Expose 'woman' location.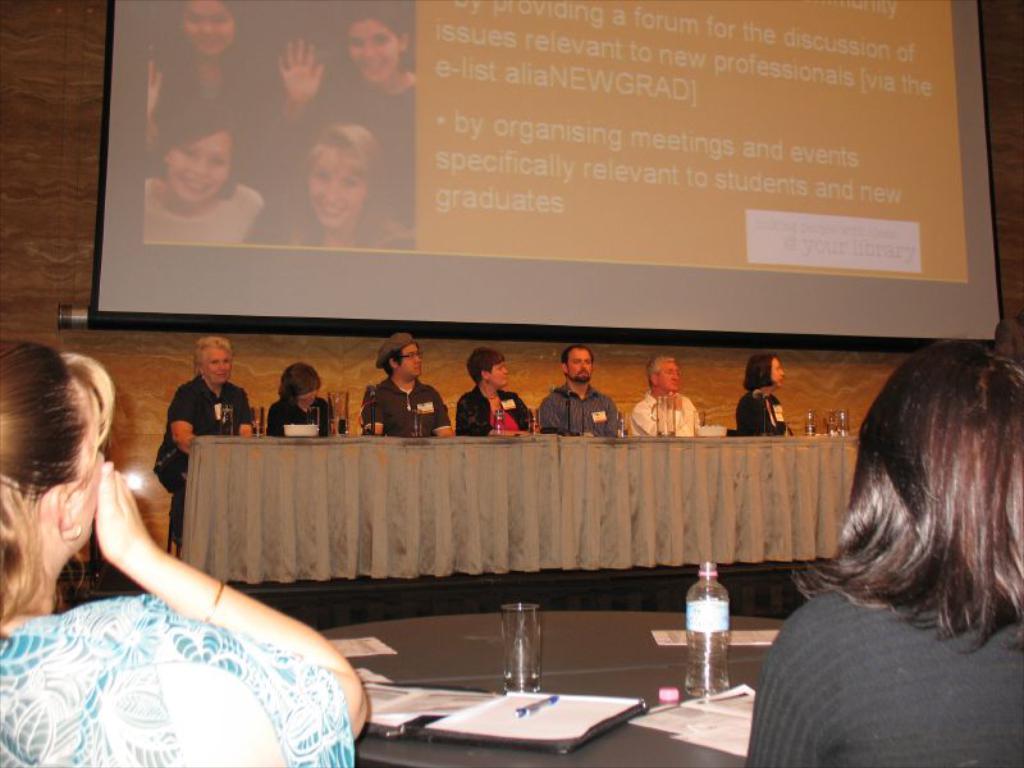
Exposed at region(763, 319, 1023, 733).
